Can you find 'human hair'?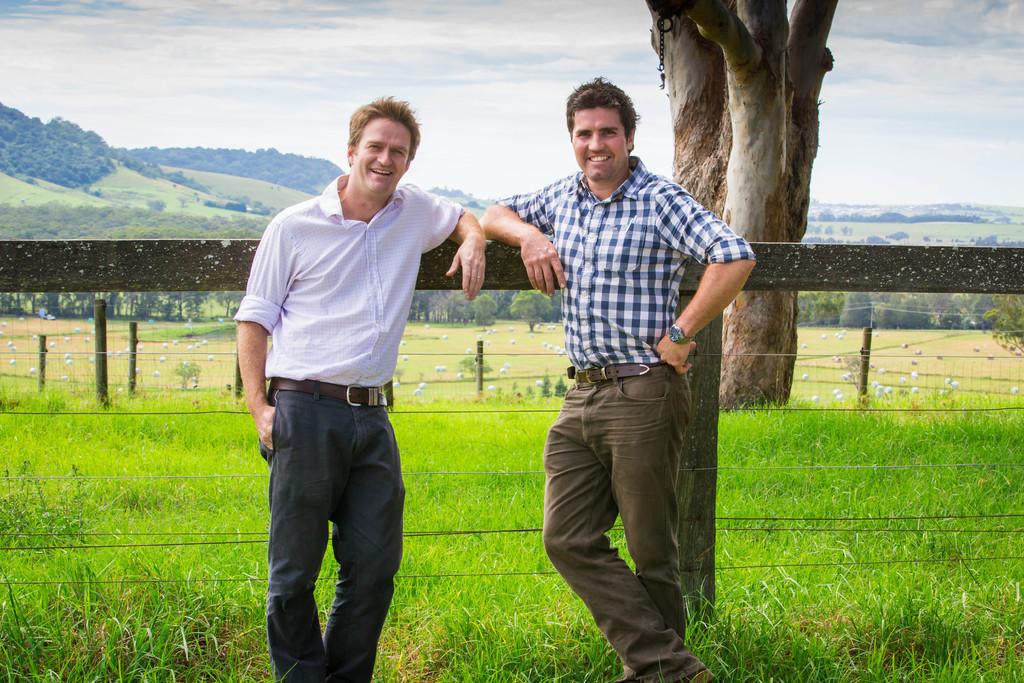
Yes, bounding box: Rect(564, 70, 640, 138).
